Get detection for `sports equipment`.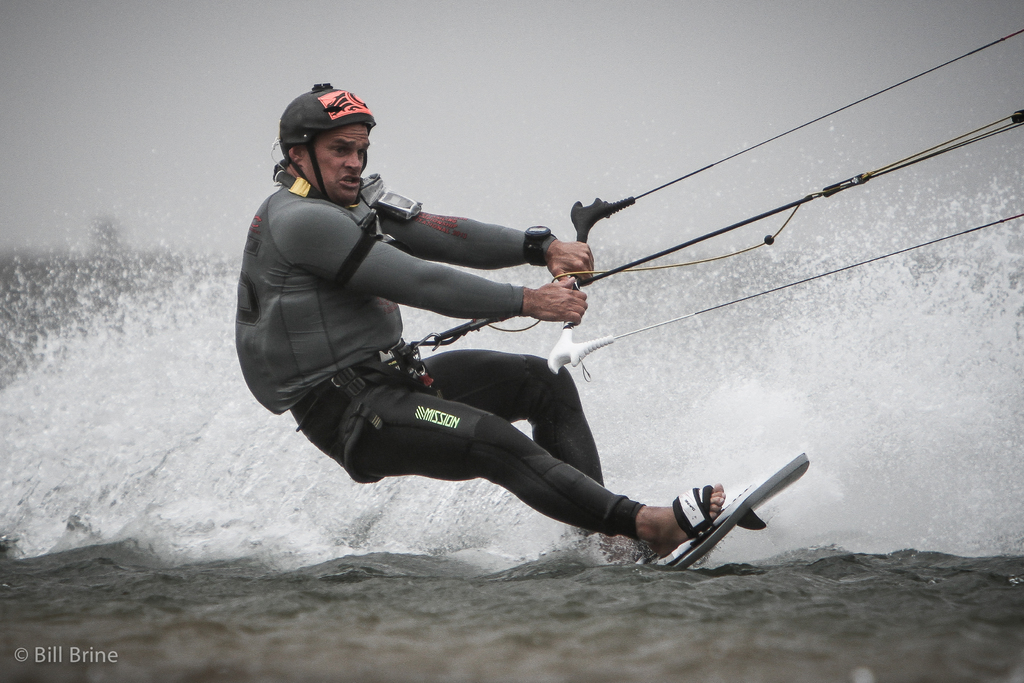
Detection: [x1=661, y1=450, x2=817, y2=568].
